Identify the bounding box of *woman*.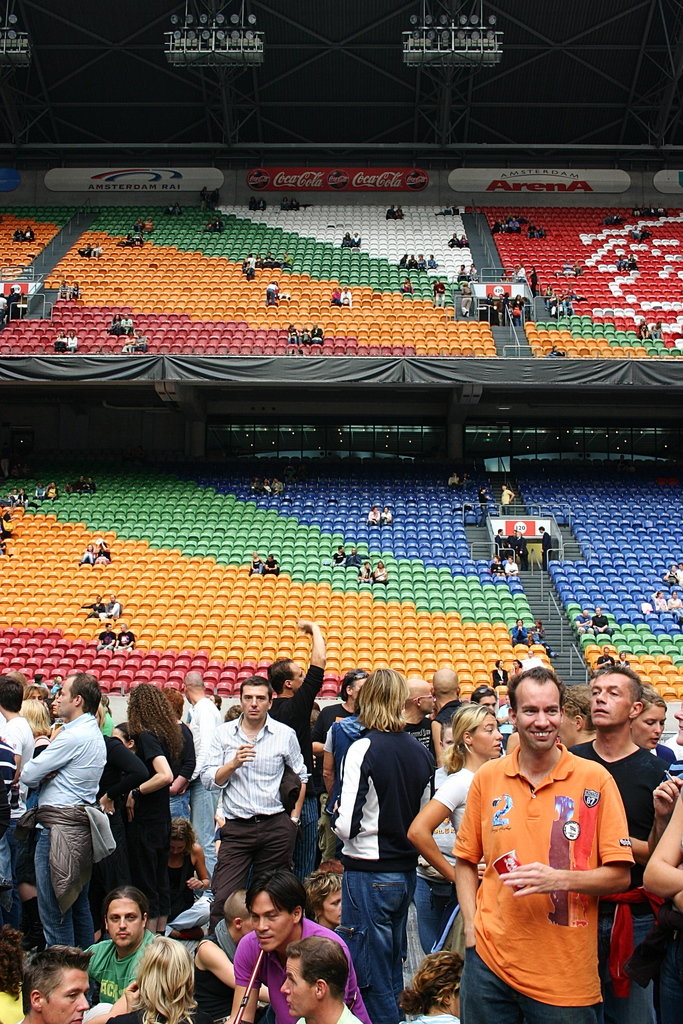
[left=126, top=325, right=139, bottom=353].
